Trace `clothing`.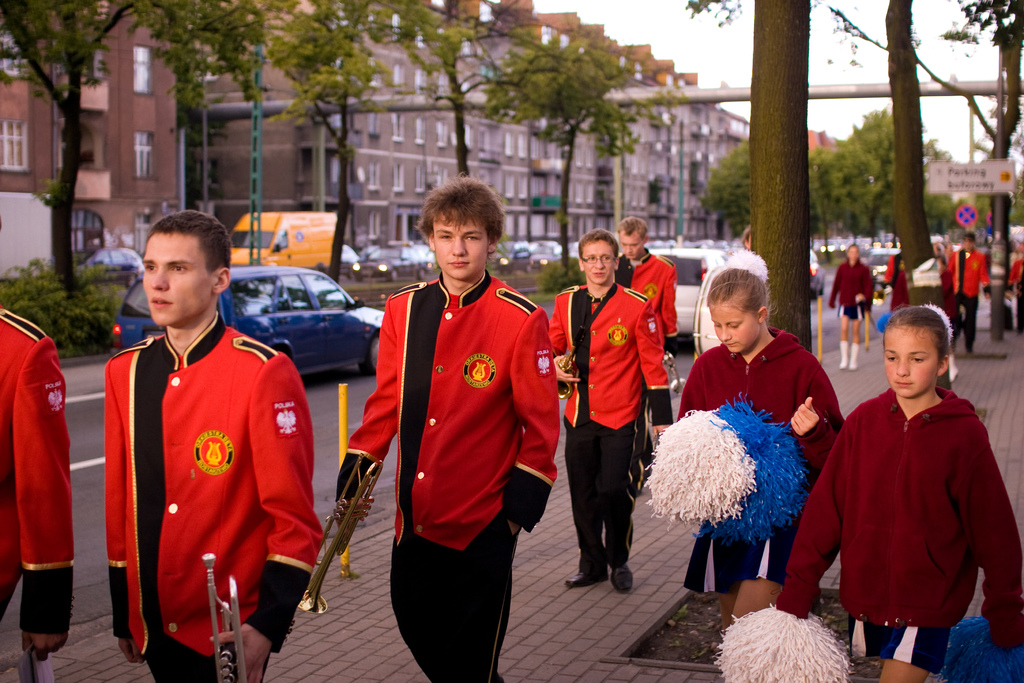
Traced to locate(0, 306, 66, 634).
